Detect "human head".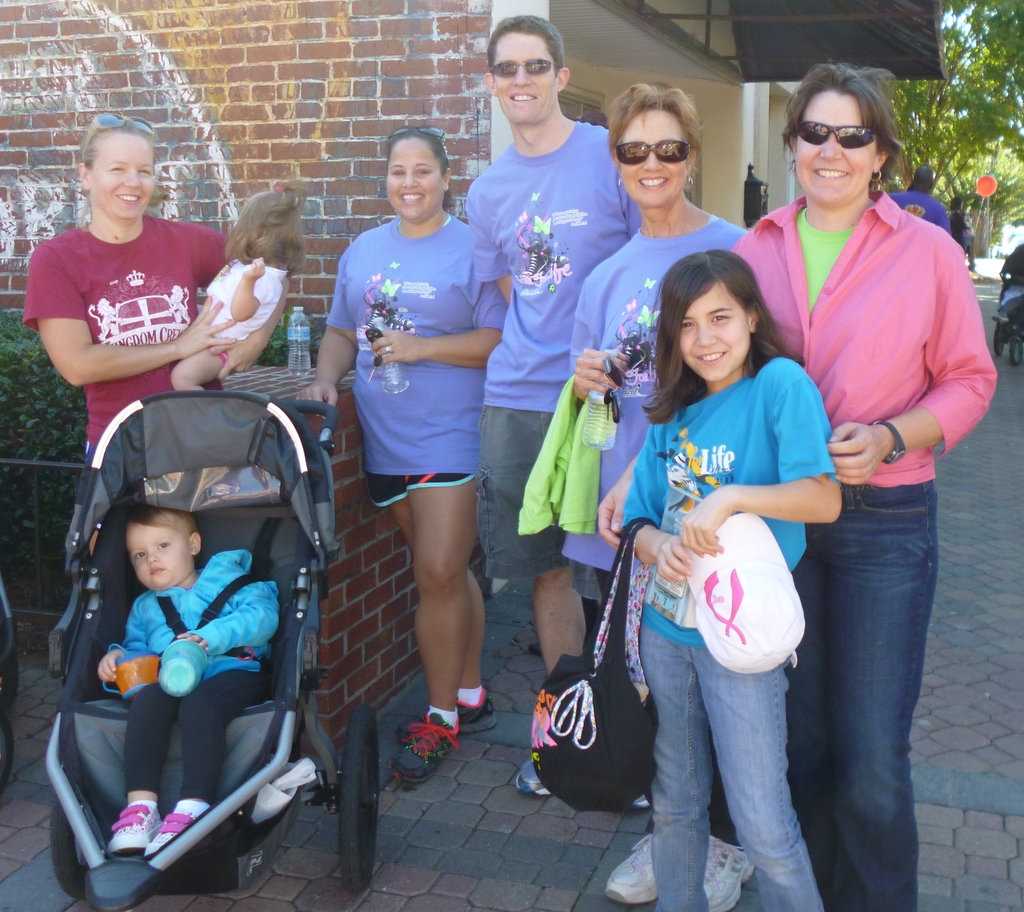
Detected at bbox(480, 12, 571, 124).
